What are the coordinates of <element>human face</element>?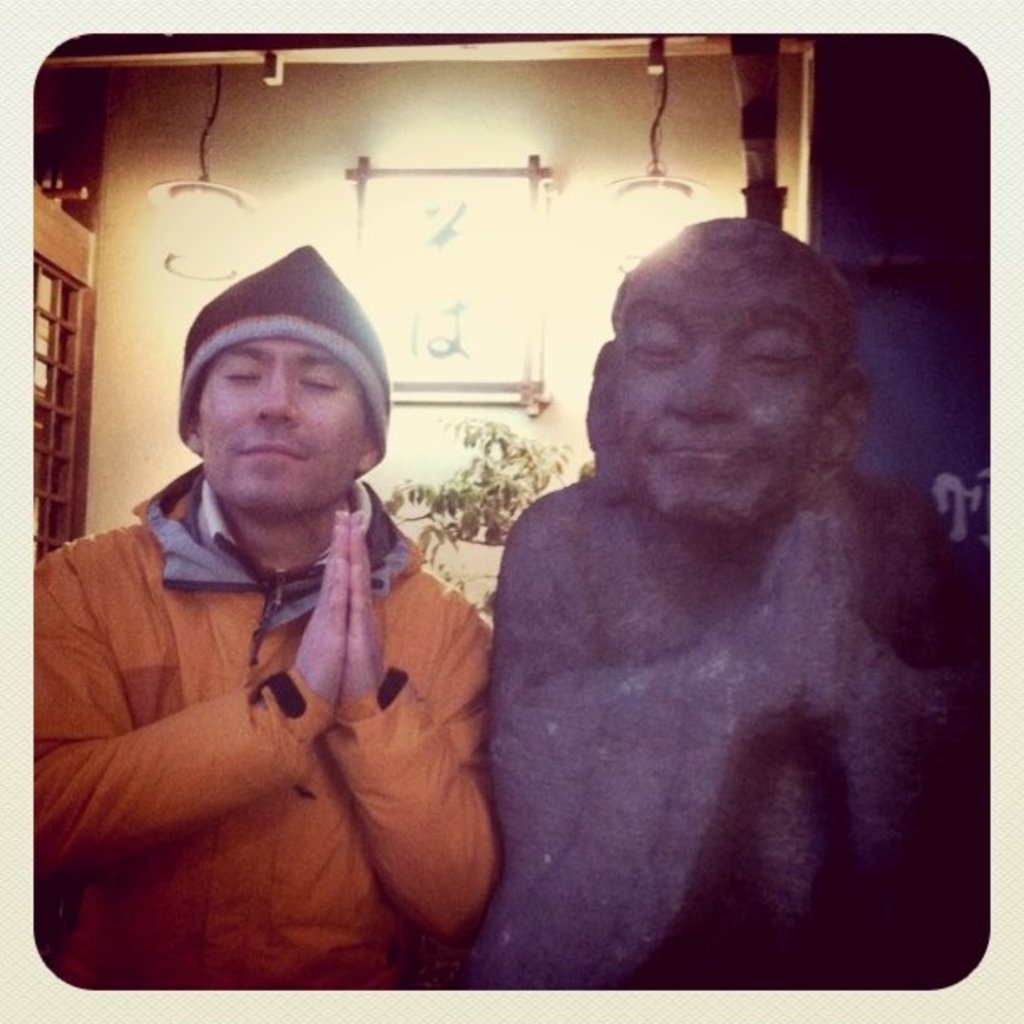
l=192, t=340, r=371, b=512.
